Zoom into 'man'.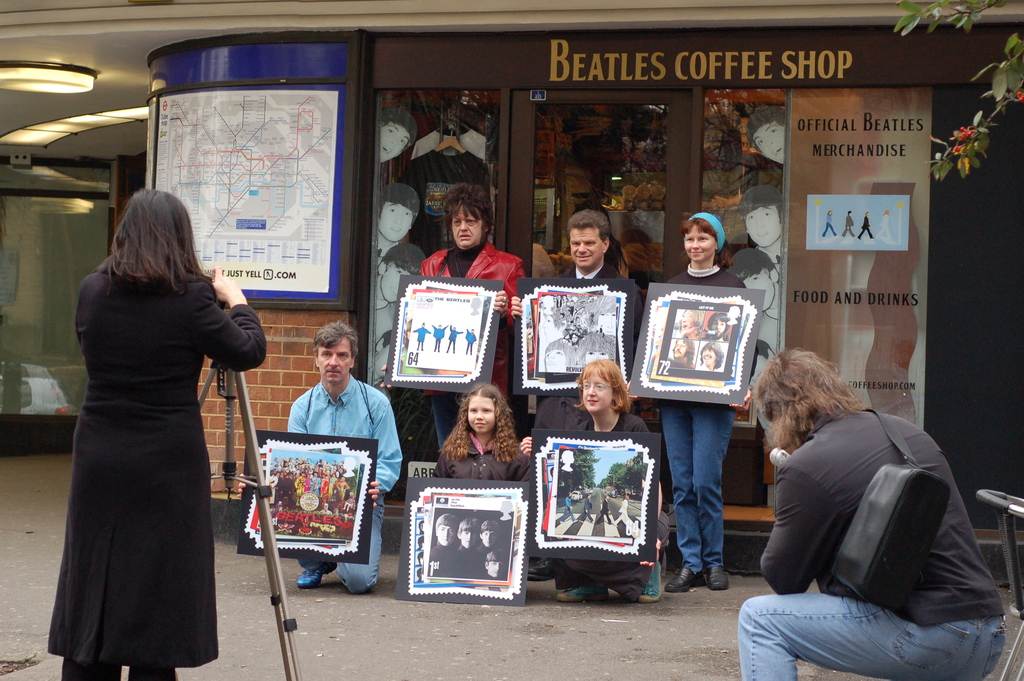
Zoom target: select_region(451, 518, 491, 580).
